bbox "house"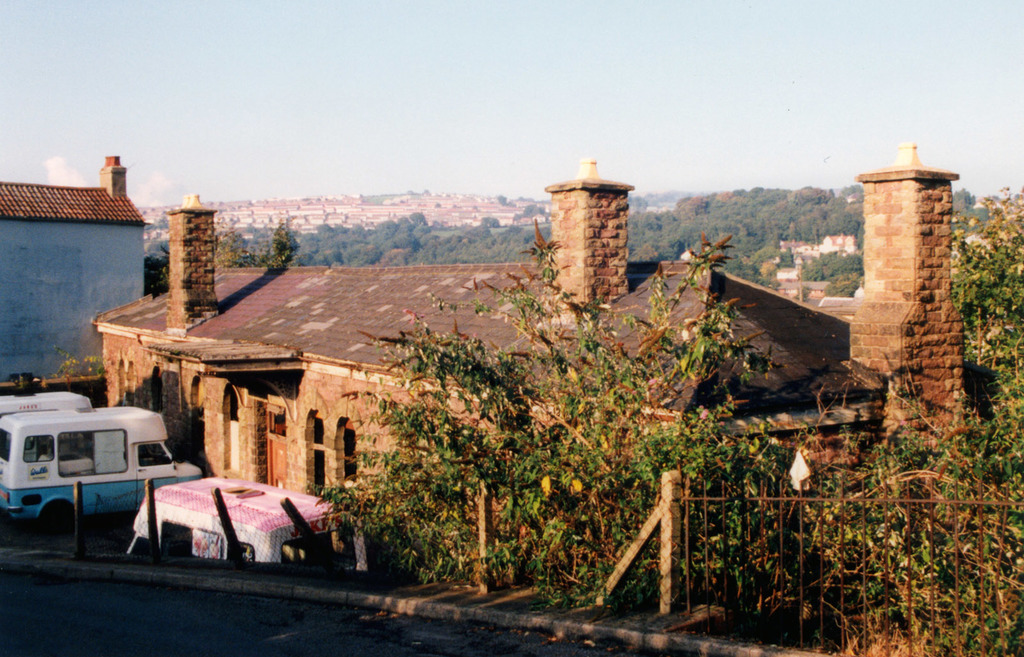
l=0, t=164, r=152, b=380
